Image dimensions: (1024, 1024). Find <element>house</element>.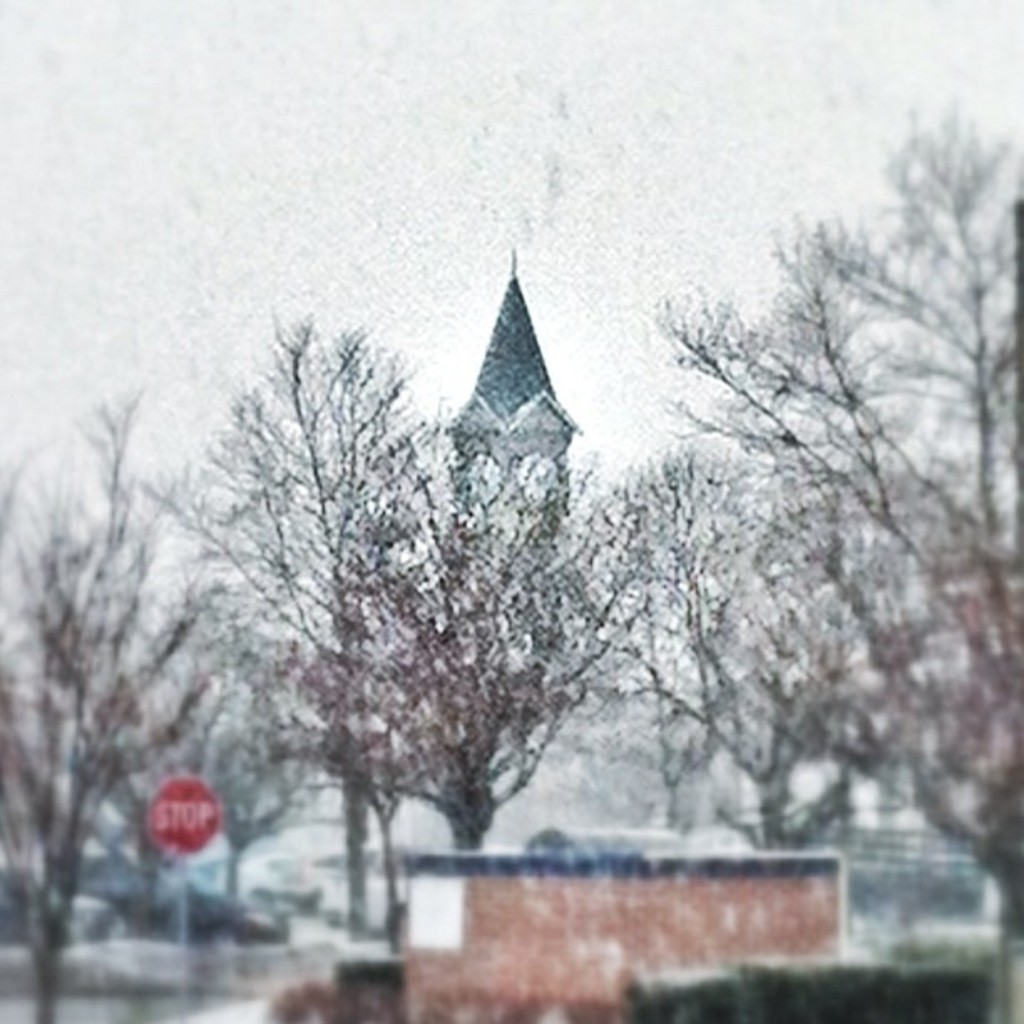
[703,492,1022,780].
